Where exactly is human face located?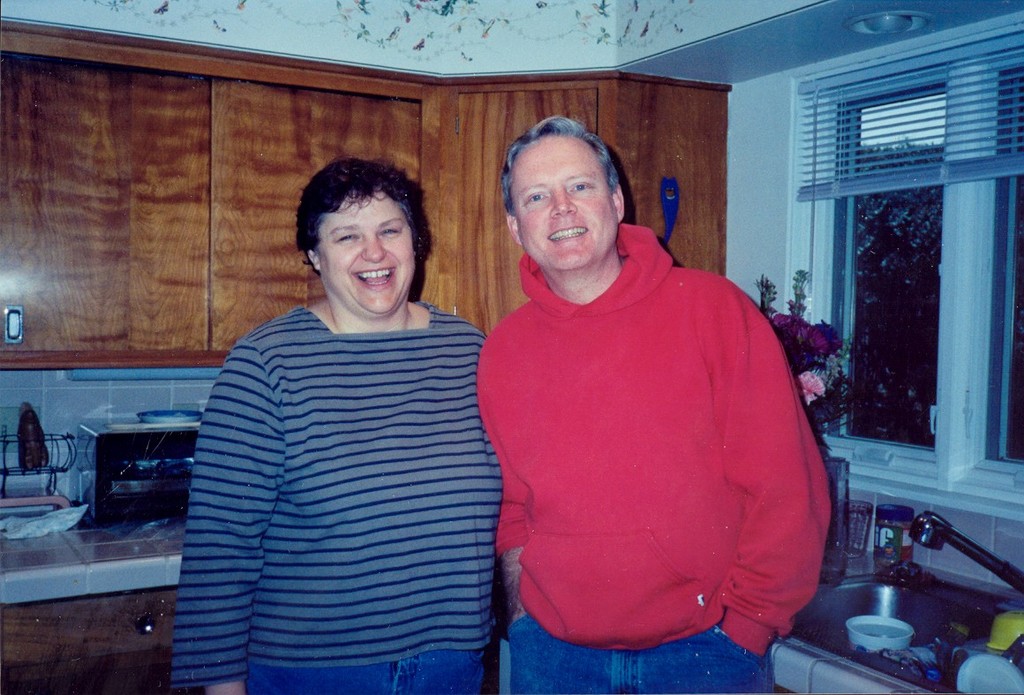
Its bounding box is bbox(320, 184, 414, 314).
